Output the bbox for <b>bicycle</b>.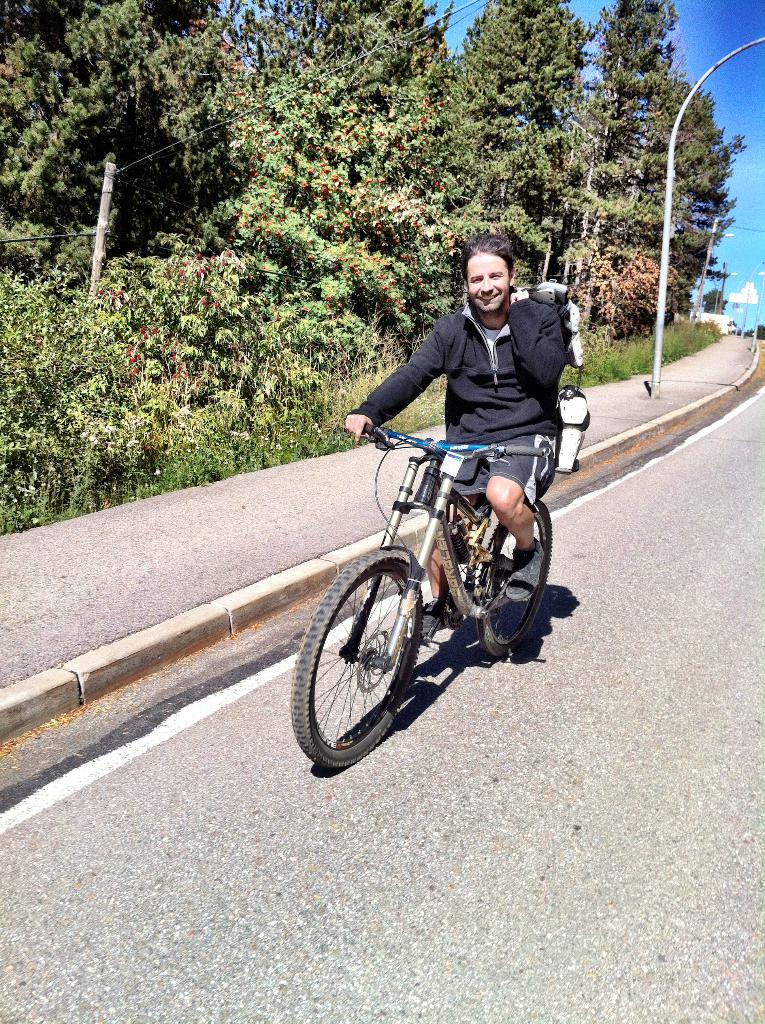
[296, 403, 578, 765].
